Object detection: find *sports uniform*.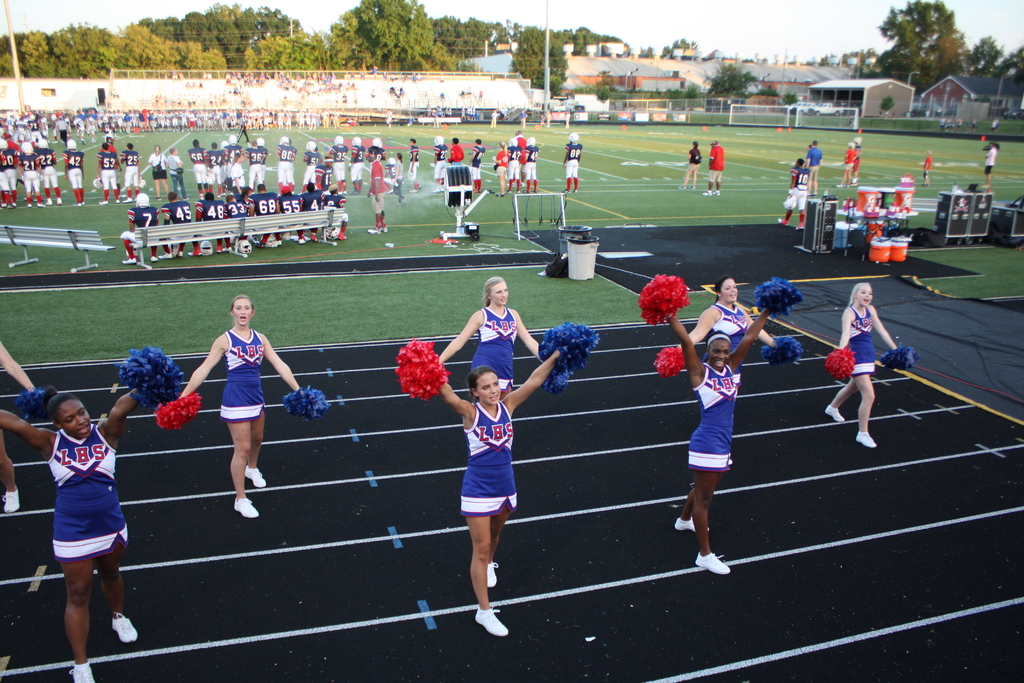
crop(272, 140, 294, 186).
